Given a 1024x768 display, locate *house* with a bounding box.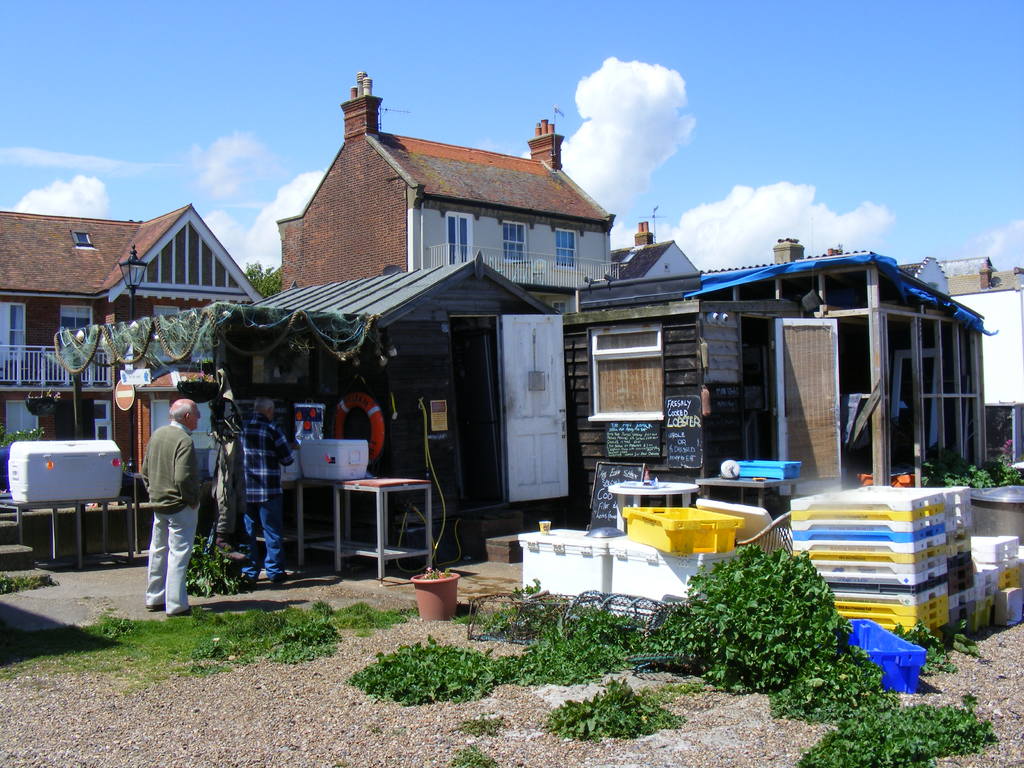
Located: (left=559, top=269, right=984, bottom=531).
